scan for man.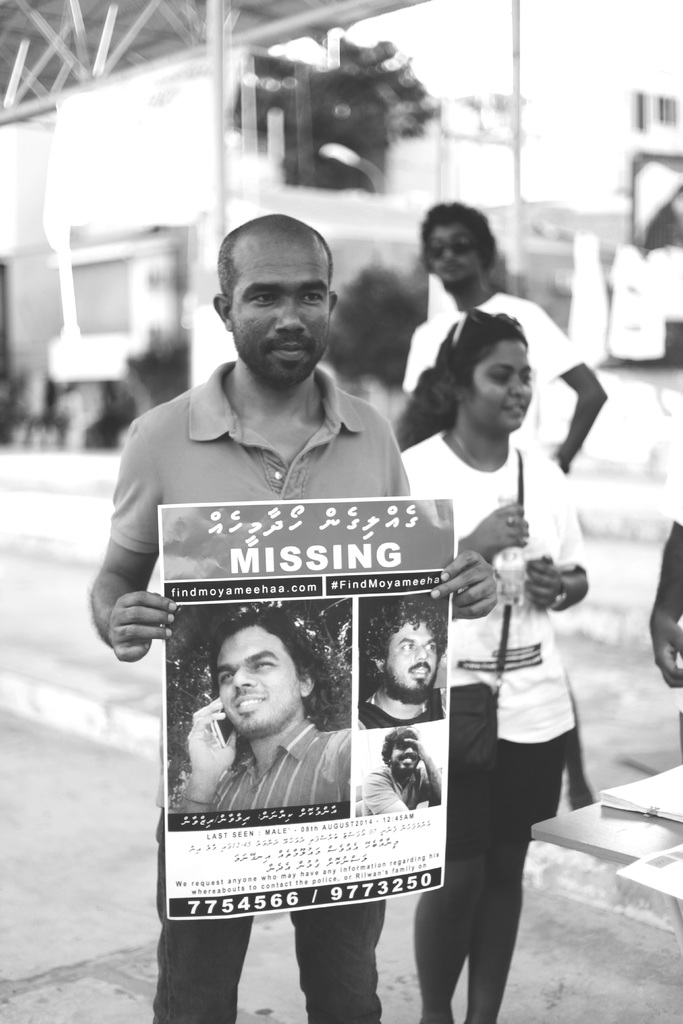
Scan result: (x1=389, y1=196, x2=614, y2=809).
